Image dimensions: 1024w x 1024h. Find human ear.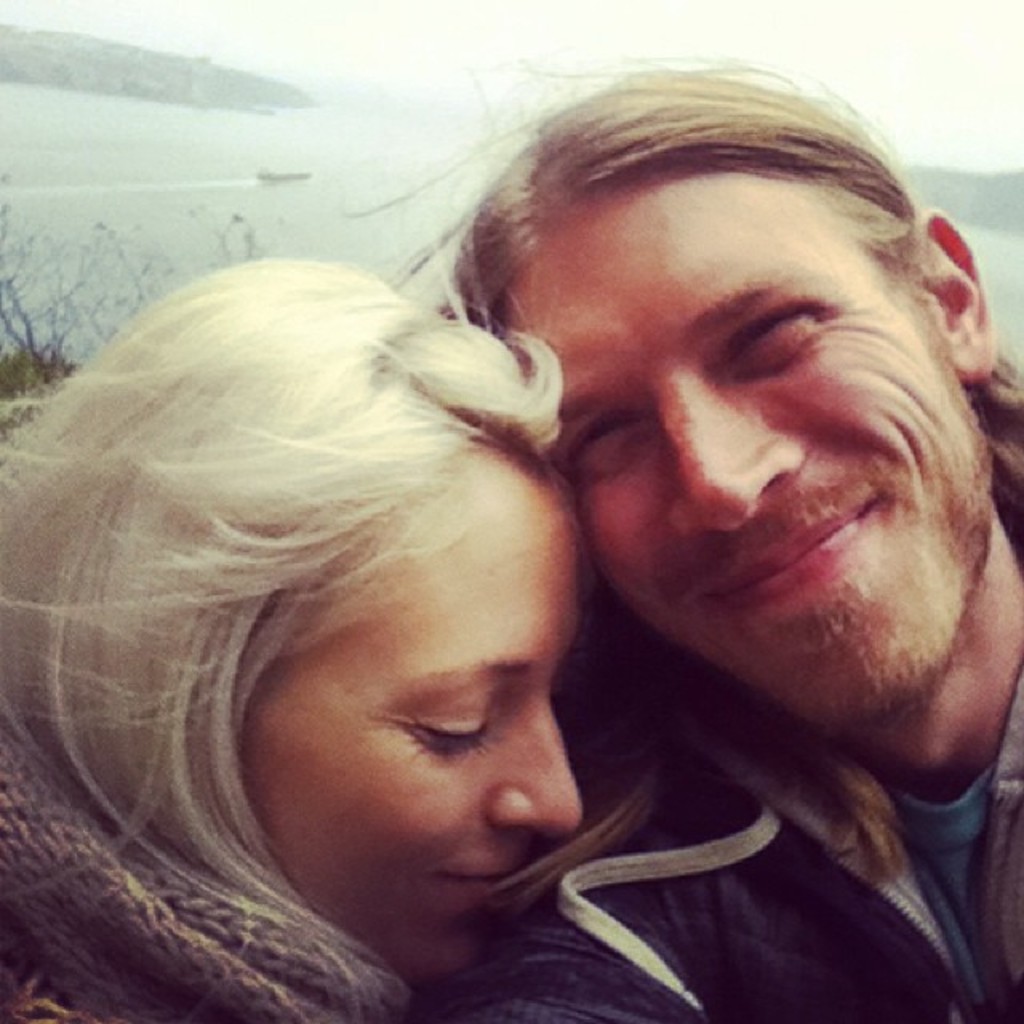
locate(910, 200, 994, 381).
